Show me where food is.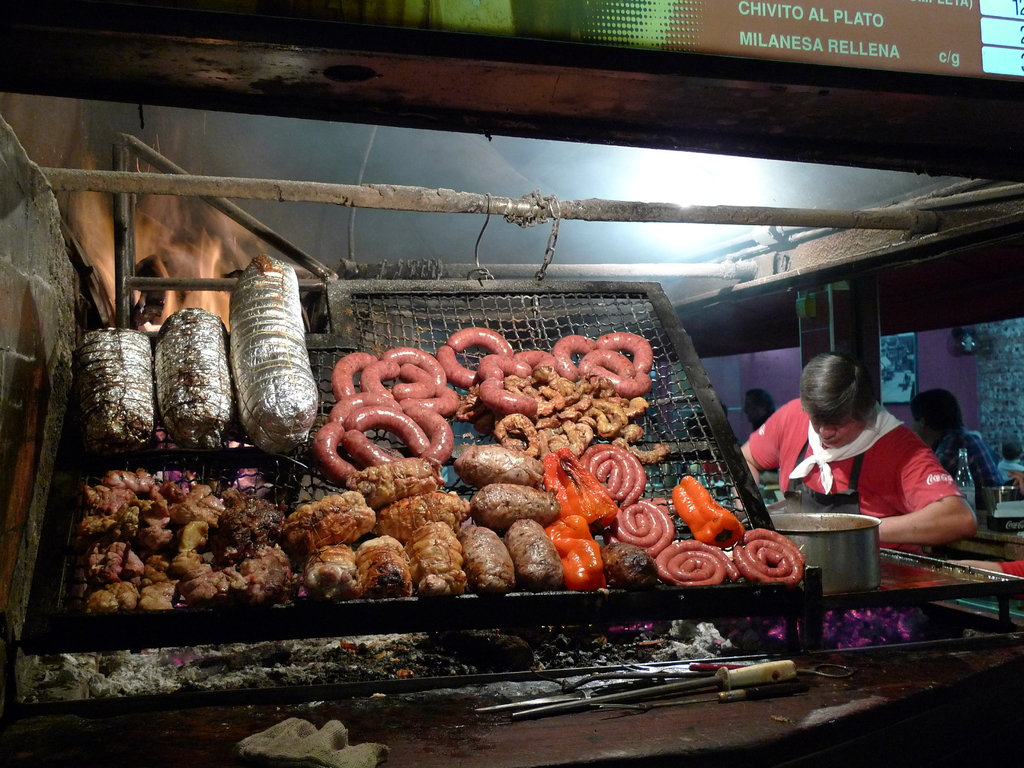
food is at (649, 538, 745, 588).
